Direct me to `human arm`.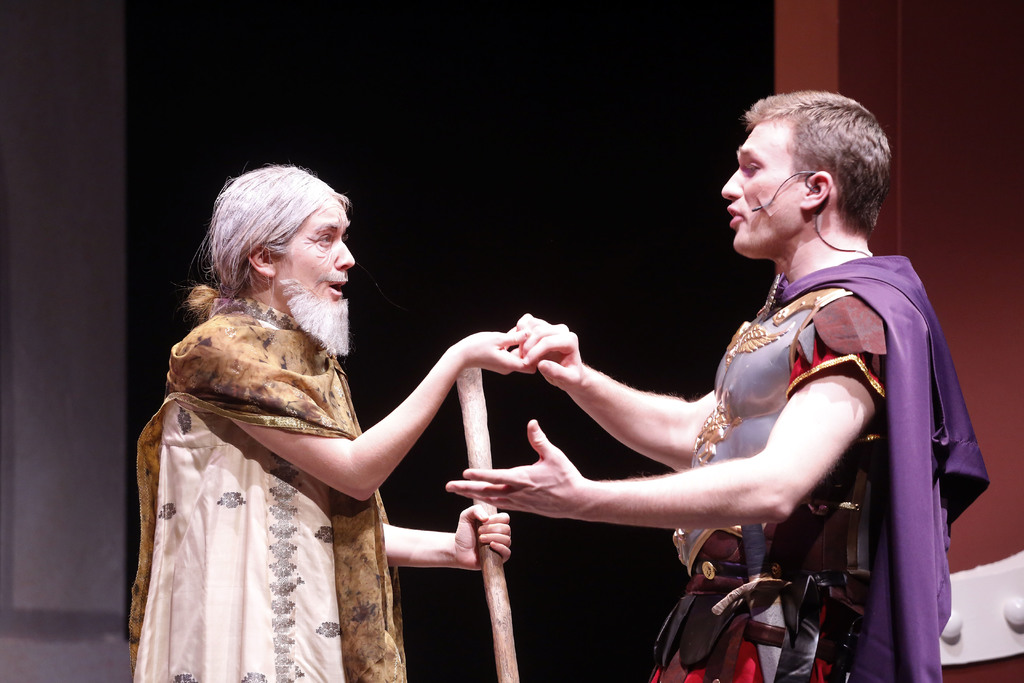
Direction: 383 498 522 576.
